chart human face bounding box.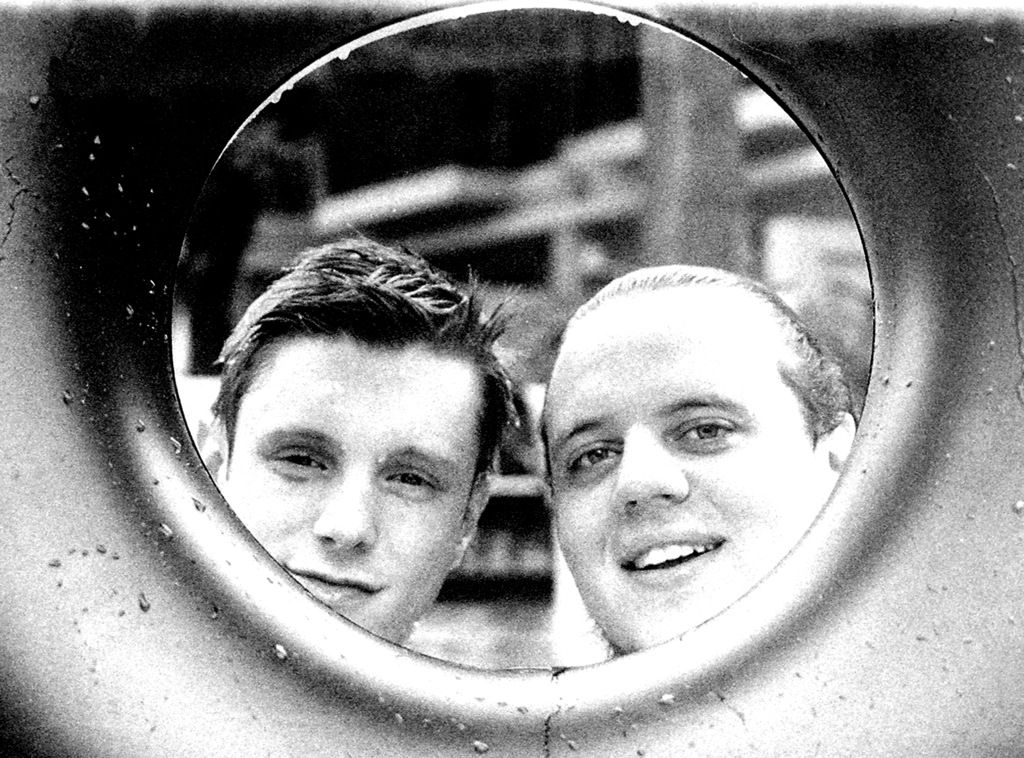
Charted: [540, 319, 836, 645].
